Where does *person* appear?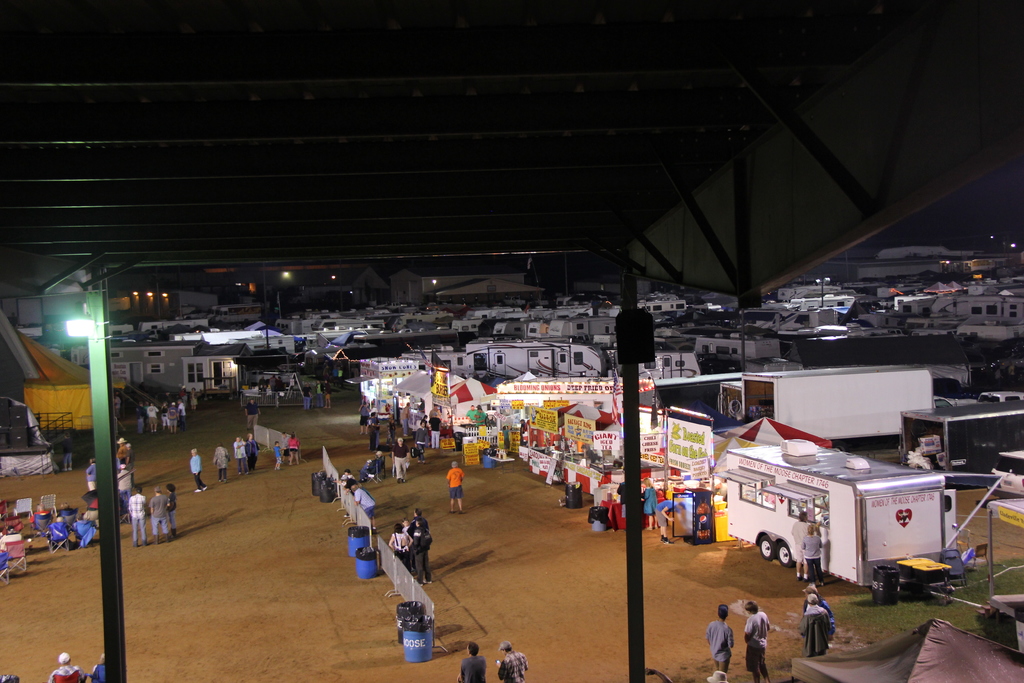
Appears at x1=475, y1=404, x2=491, y2=425.
